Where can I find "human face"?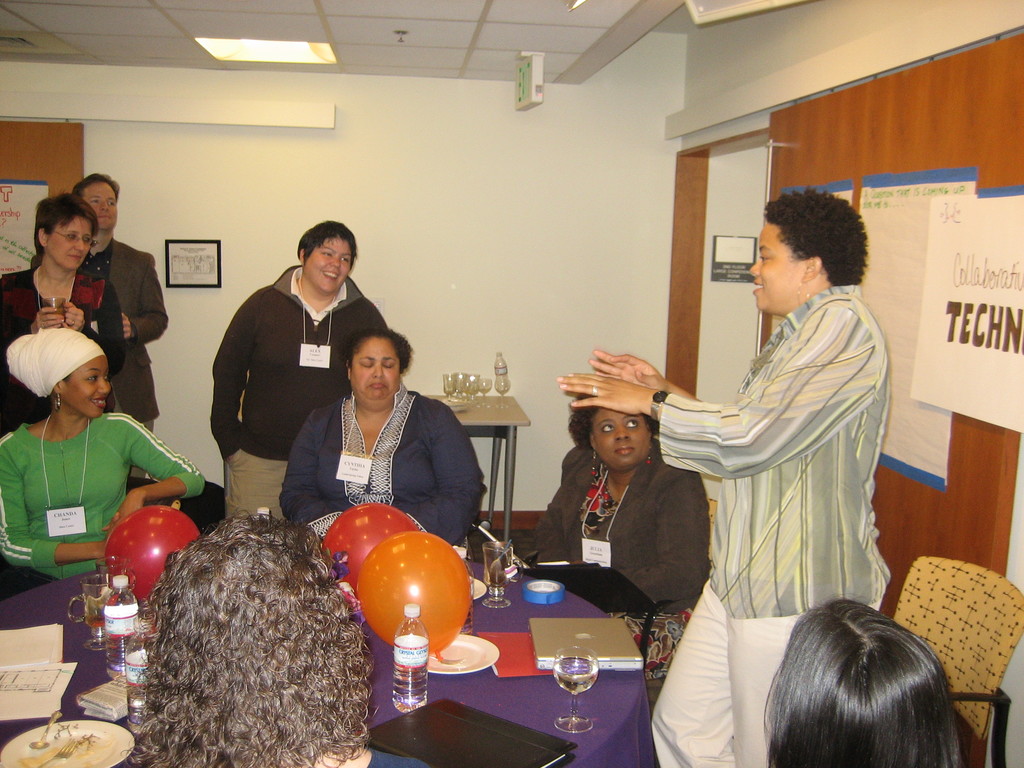
You can find it at box=[303, 237, 353, 294].
